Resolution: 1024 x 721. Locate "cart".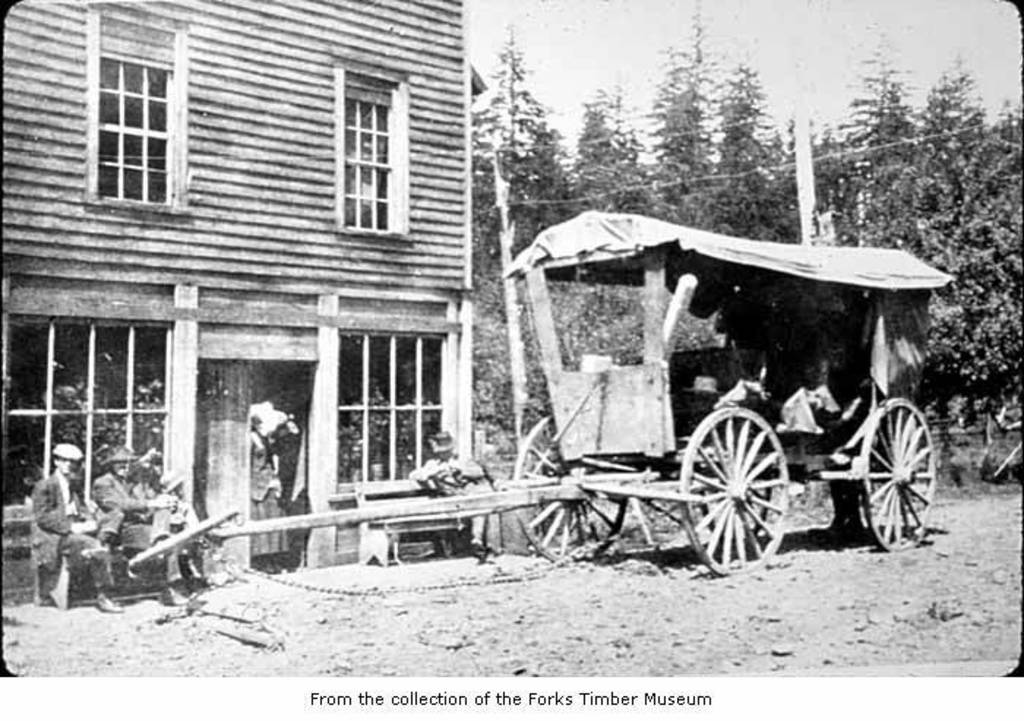
x1=489, y1=181, x2=985, y2=622.
